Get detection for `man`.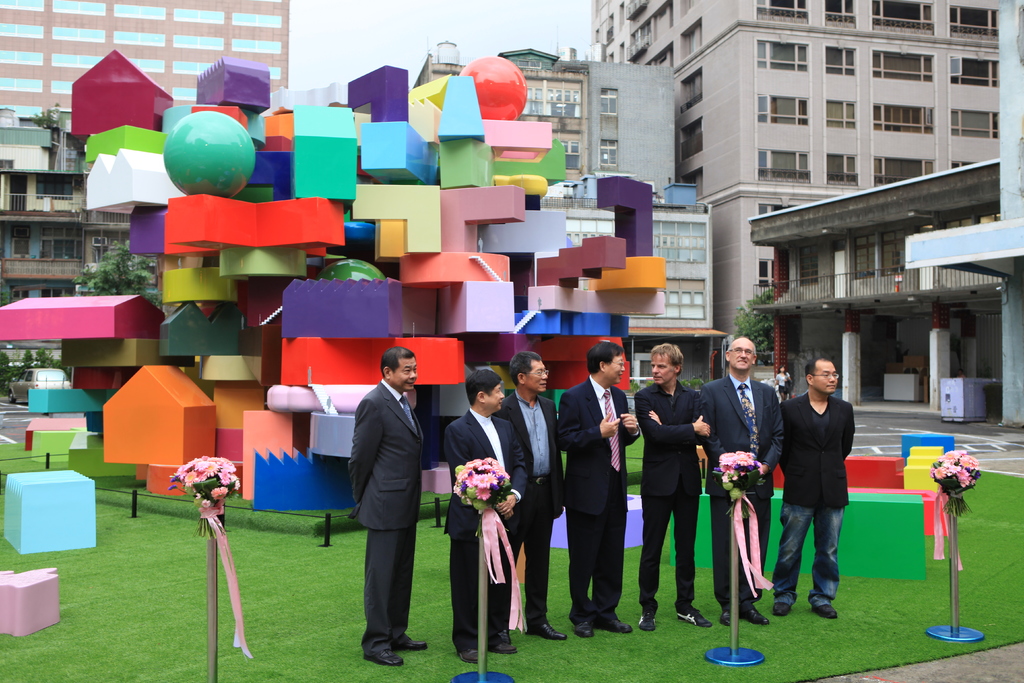
Detection: select_region(644, 343, 721, 620).
